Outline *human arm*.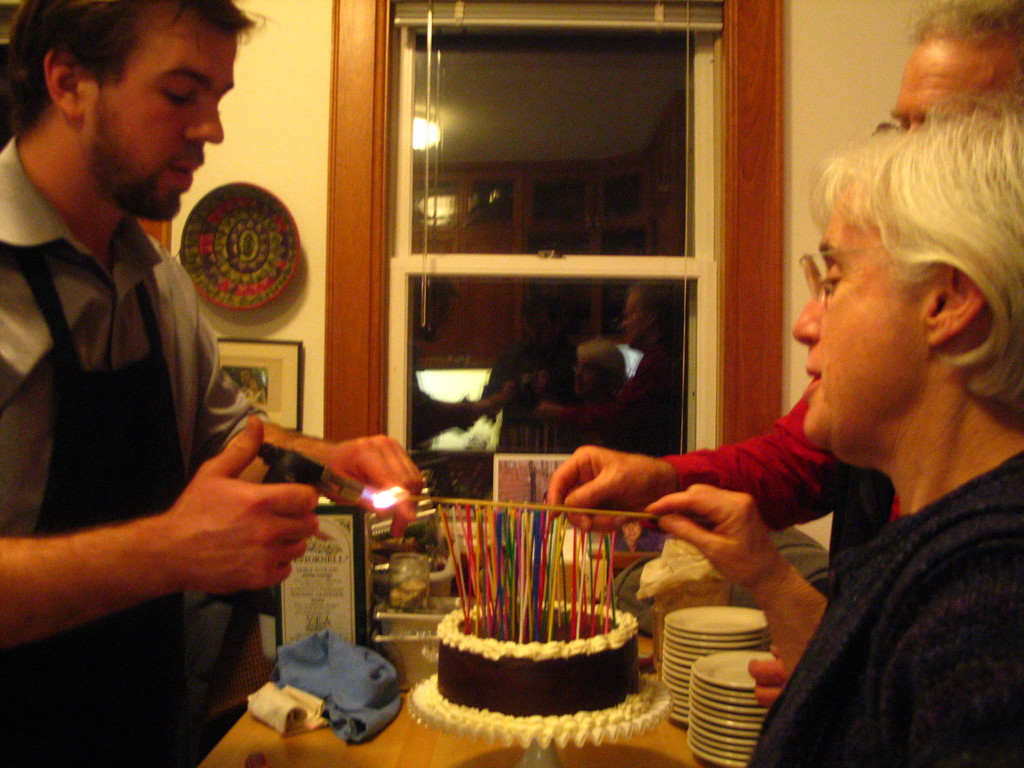
Outline: [0,404,328,655].
